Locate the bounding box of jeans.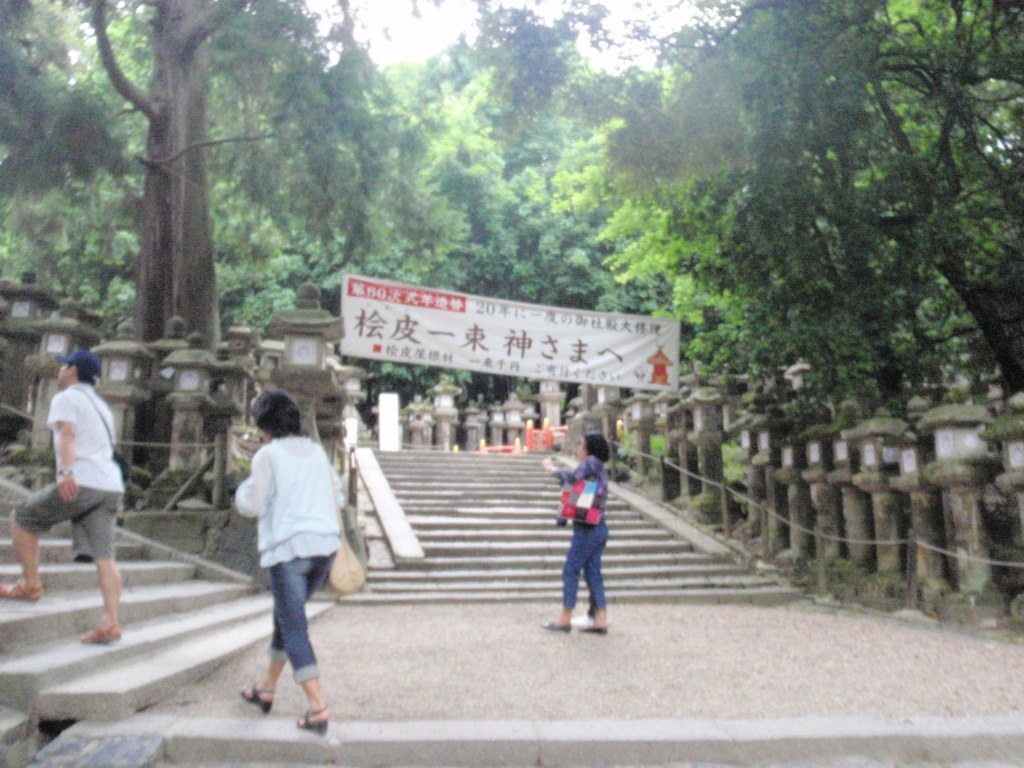
Bounding box: pyautogui.locateOnScreen(0, 461, 136, 570).
